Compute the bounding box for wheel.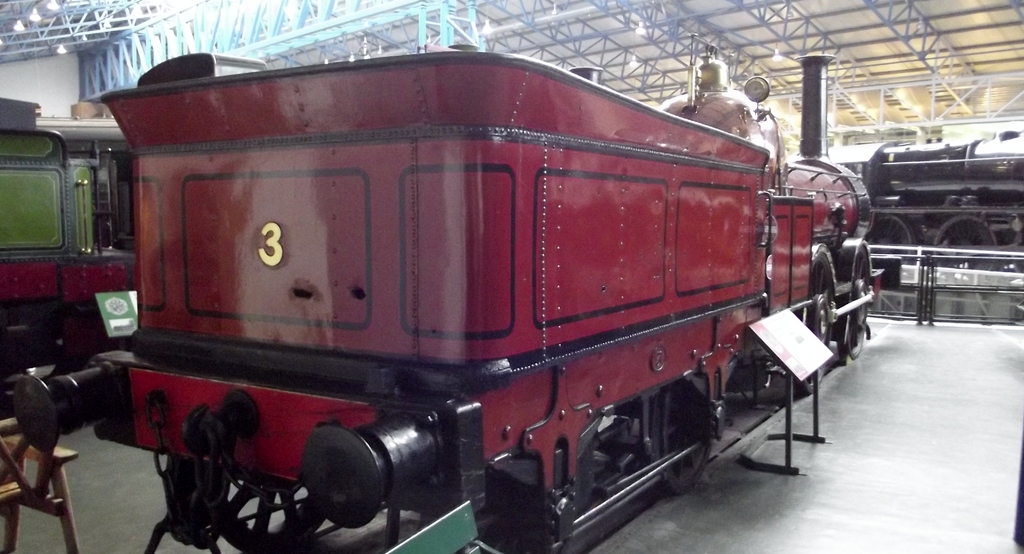
791 266 858 397.
